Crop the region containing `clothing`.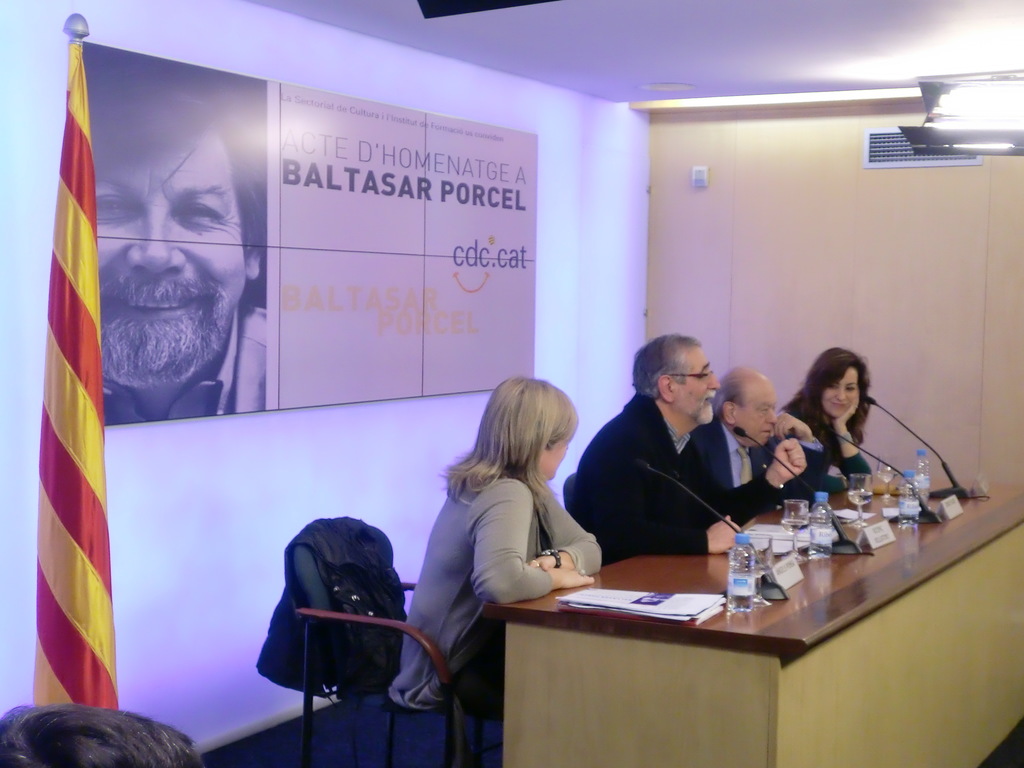
Crop region: [573, 389, 787, 563].
